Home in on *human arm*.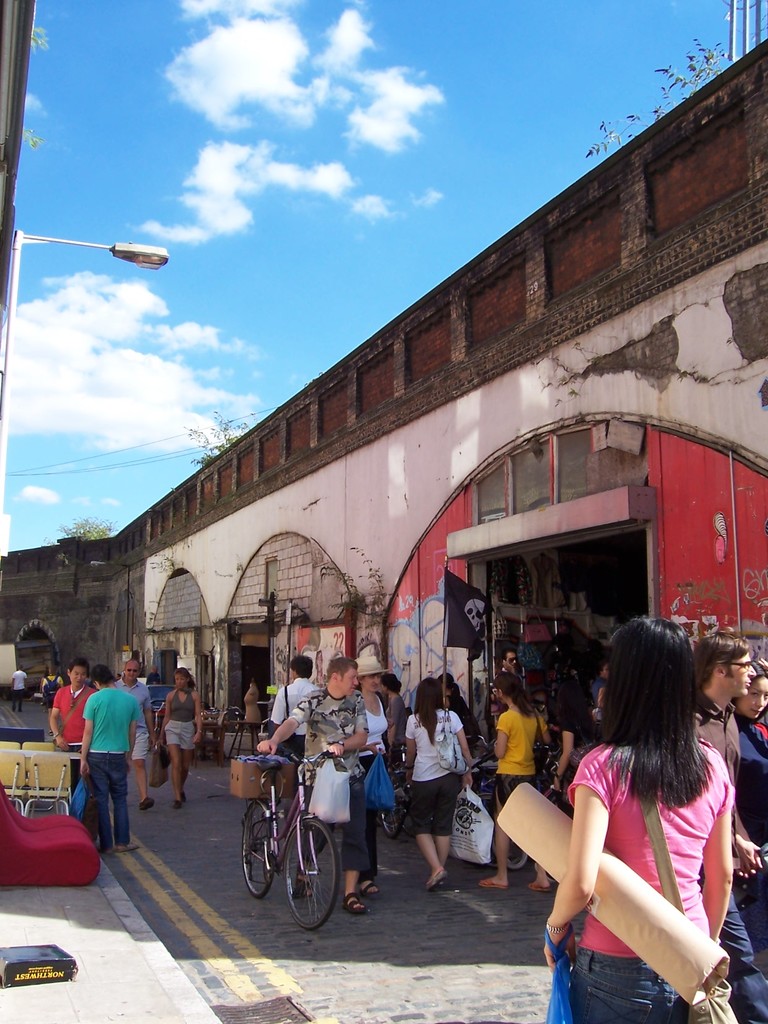
Homed in at 392,710,422,785.
